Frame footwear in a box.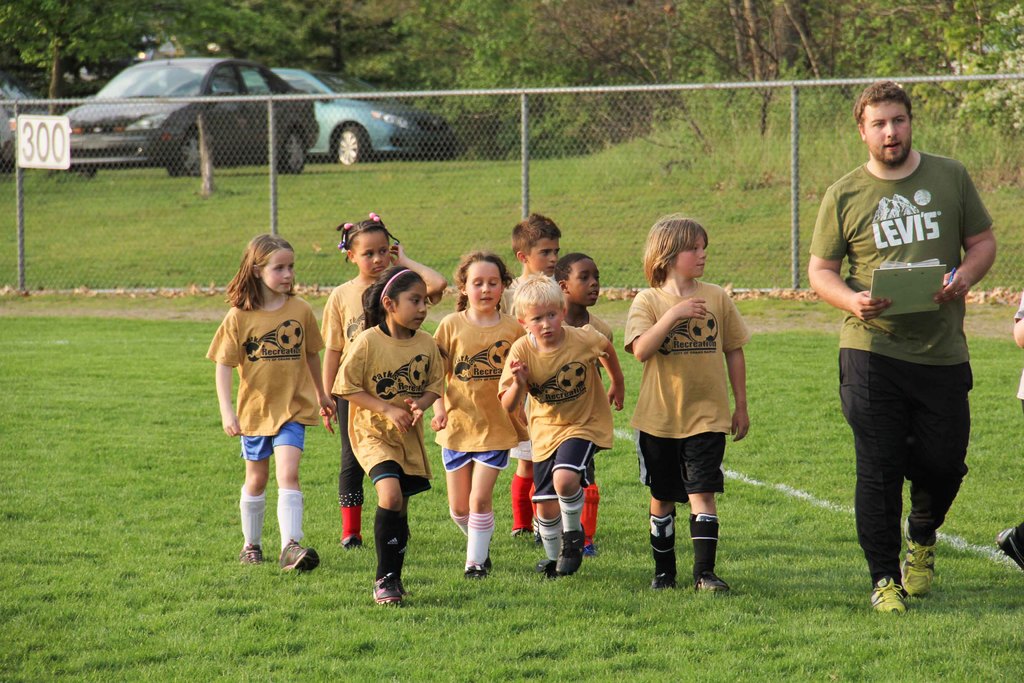
<bbox>373, 573, 407, 609</bbox>.
